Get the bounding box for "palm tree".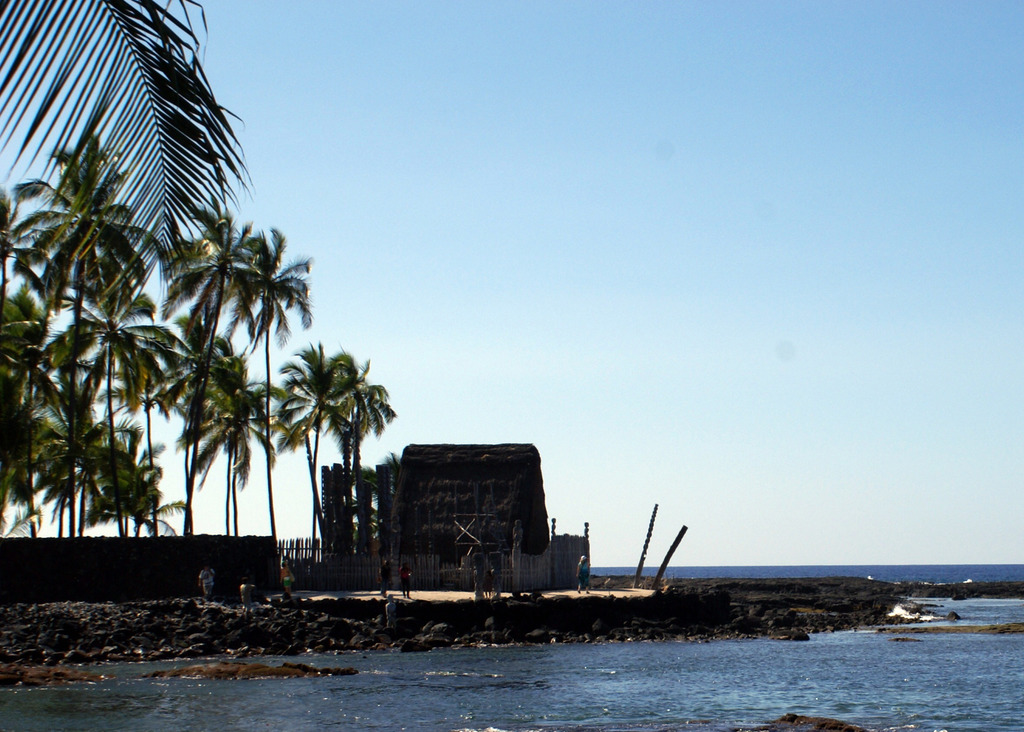
bbox=[51, 289, 143, 525].
